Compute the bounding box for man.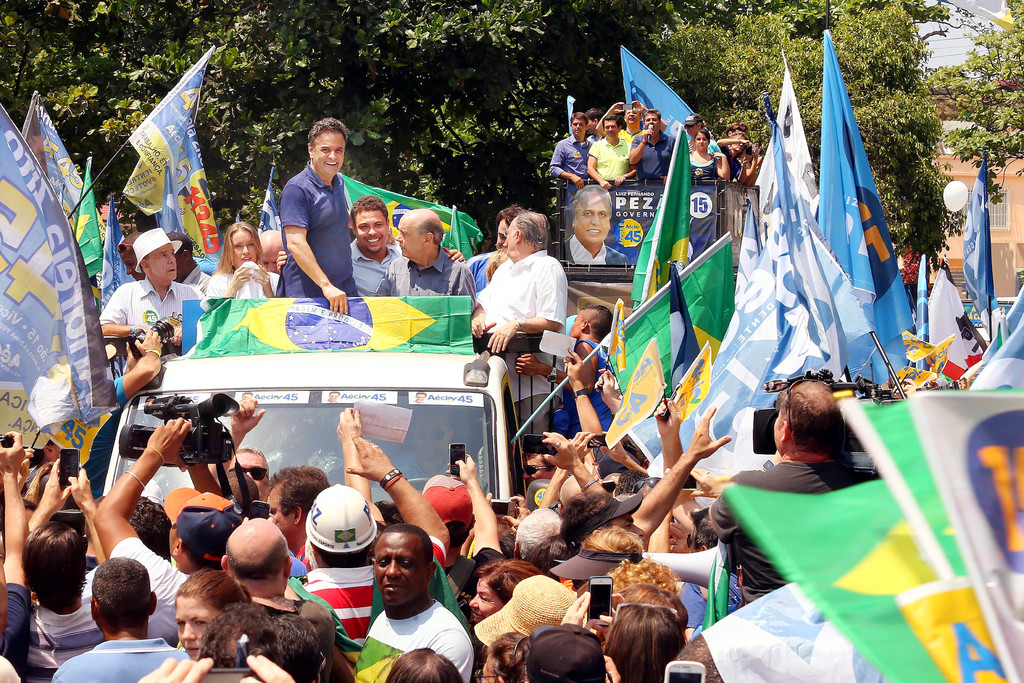
x1=467 y1=202 x2=536 y2=286.
